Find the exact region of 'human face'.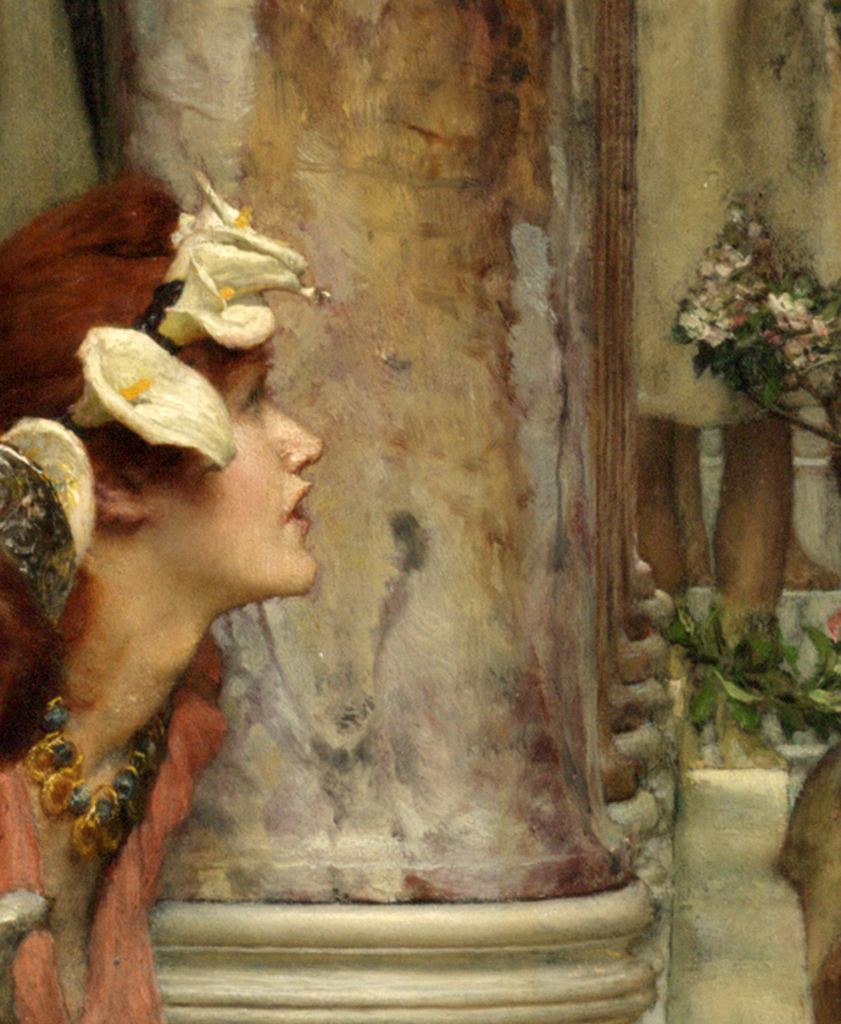
Exact region: pyautogui.locateOnScreen(149, 343, 325, 600).
